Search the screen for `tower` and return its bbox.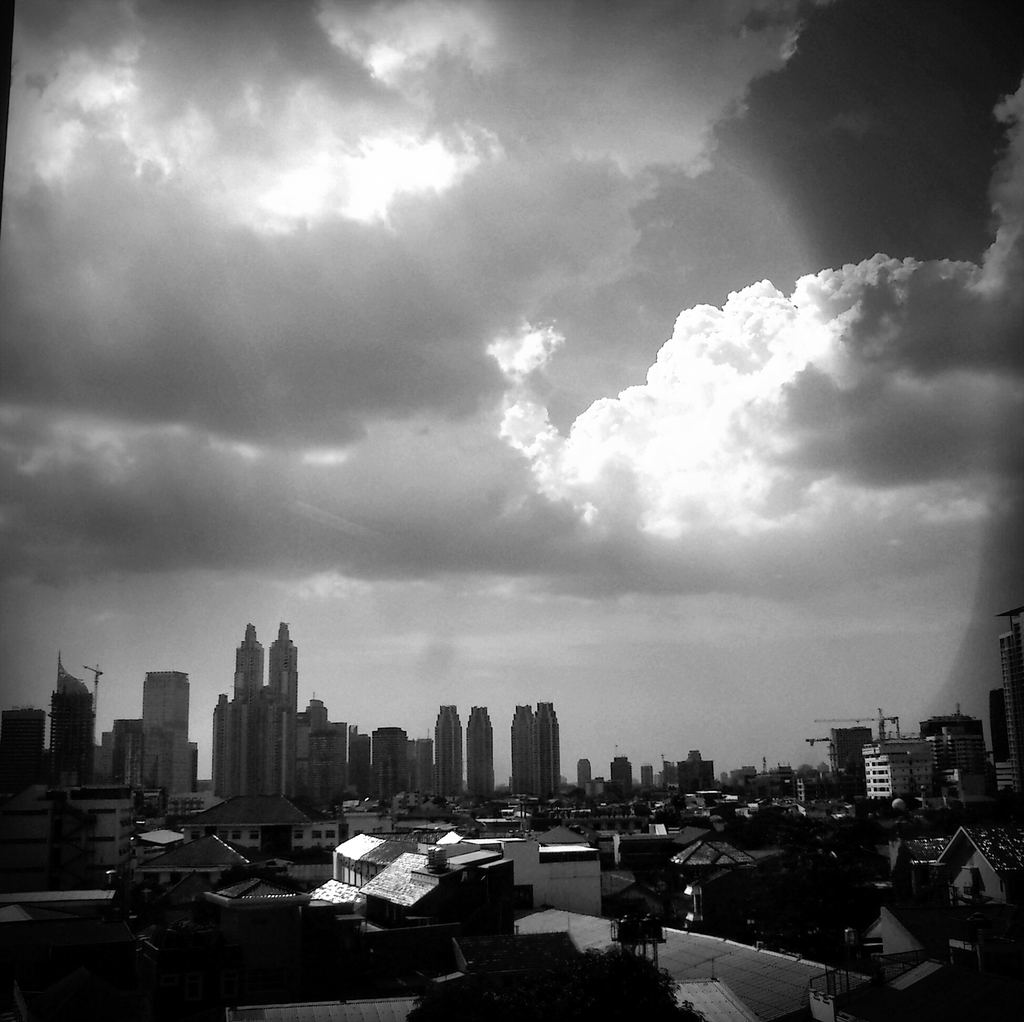
Found: box(639, 761, 656, 806).
